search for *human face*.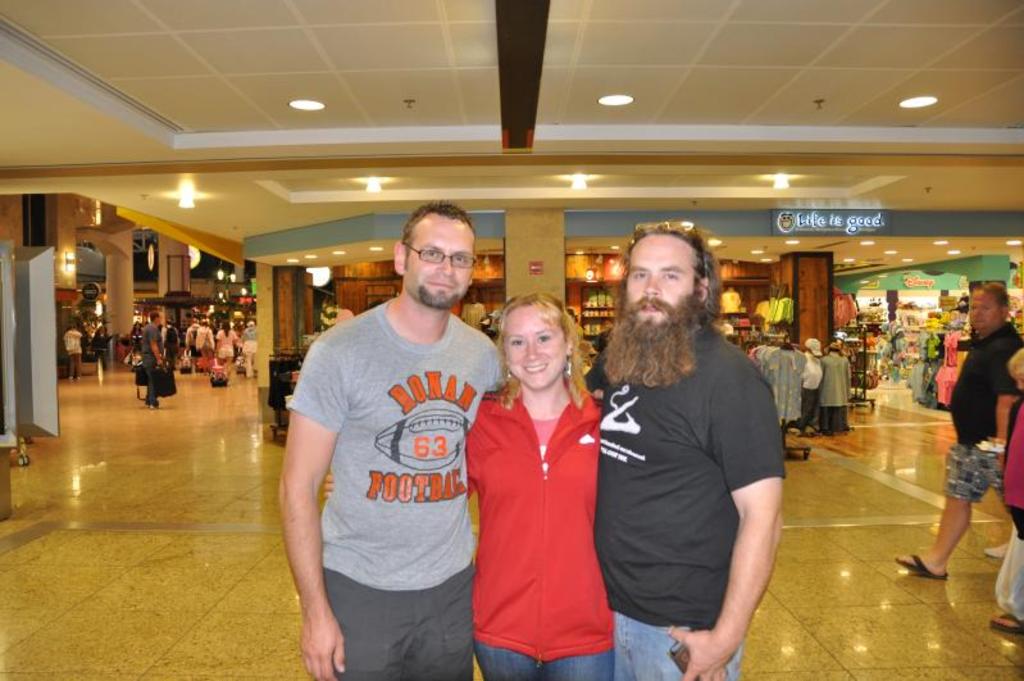
Found at {"left": 506, "top": 305, "right": 565, "bottom": 390}.
